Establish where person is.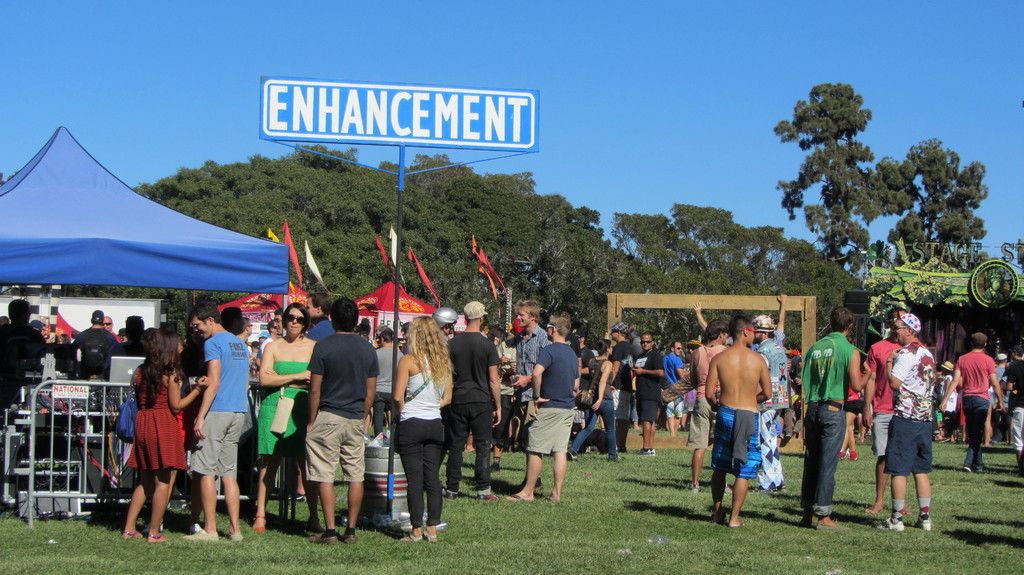
Established at select_region(861, 307, 911, 506).
